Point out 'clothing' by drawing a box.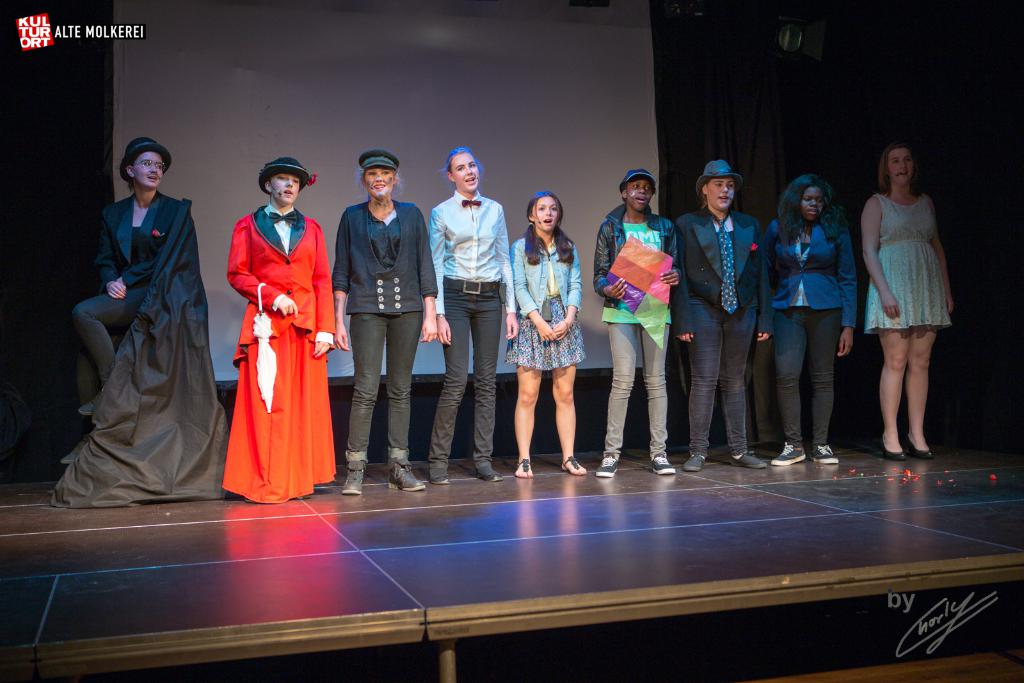
(left=431, top=191, right=517, bottom=481).
